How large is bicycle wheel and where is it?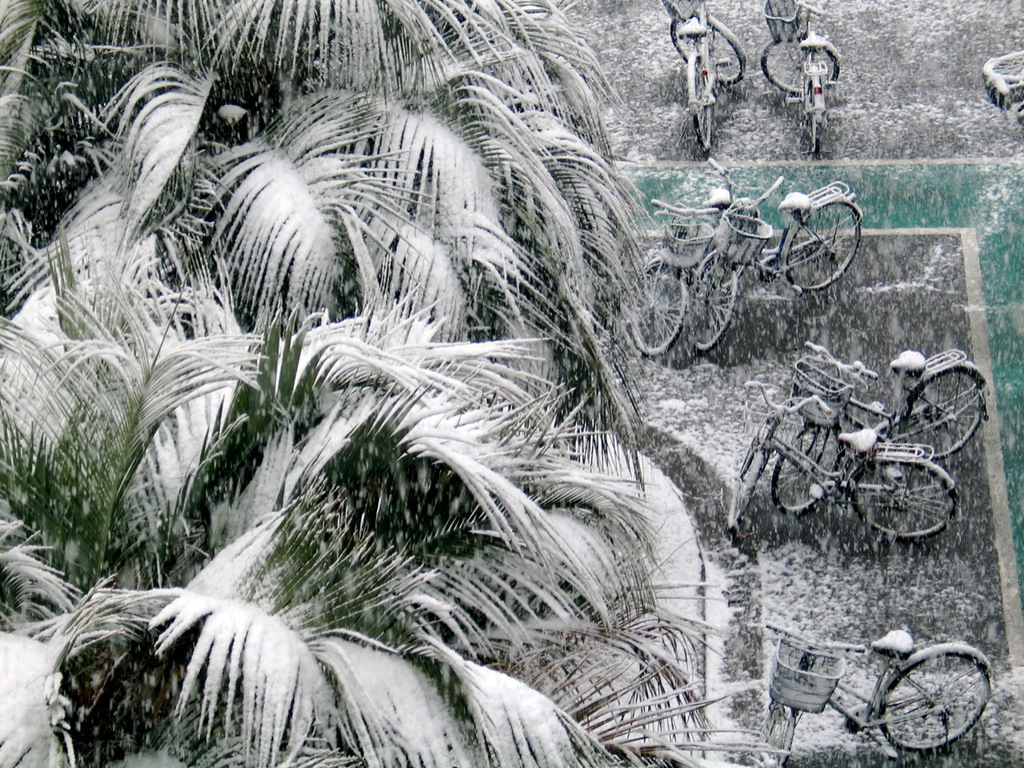
Bounding box: pyautogui.locateOnScreen(633, 257, 690, 359).
